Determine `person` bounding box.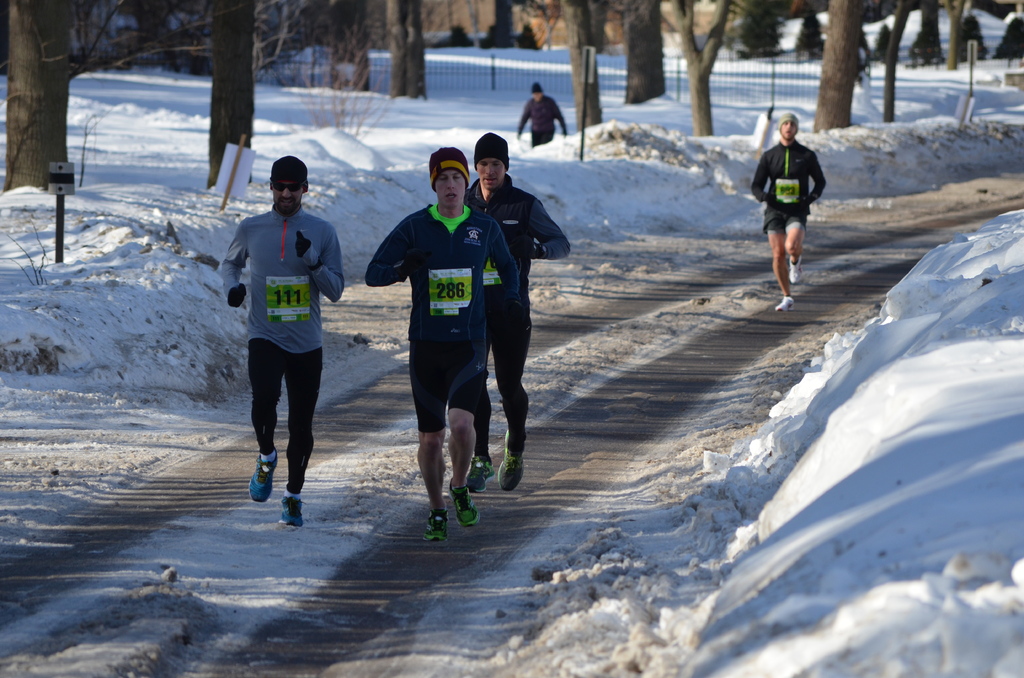
Determined: locate(514, 85, 568, 147).
